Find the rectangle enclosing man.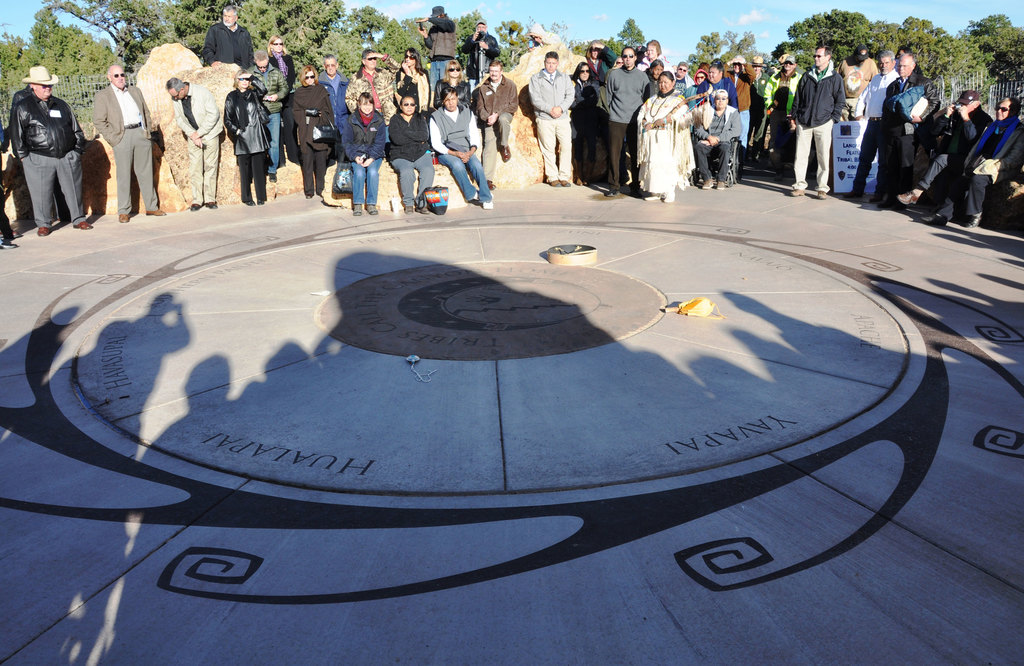
(left=170, top=81, right=221, bottom=205).
